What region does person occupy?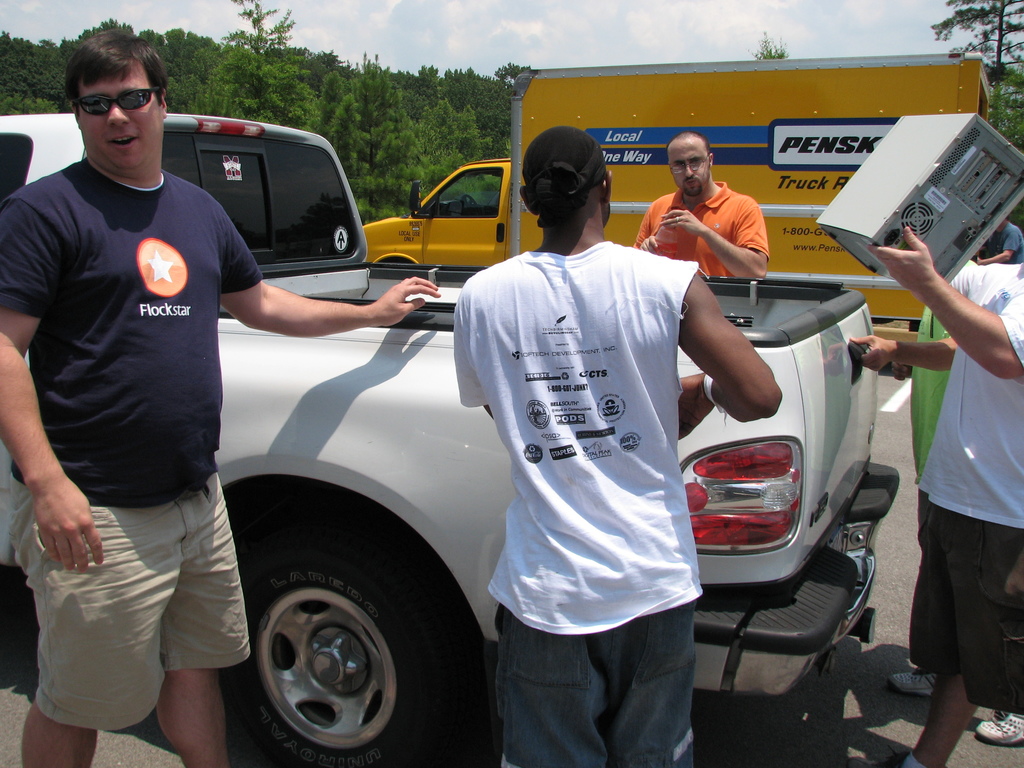
region(637, 135, 767, 290).
